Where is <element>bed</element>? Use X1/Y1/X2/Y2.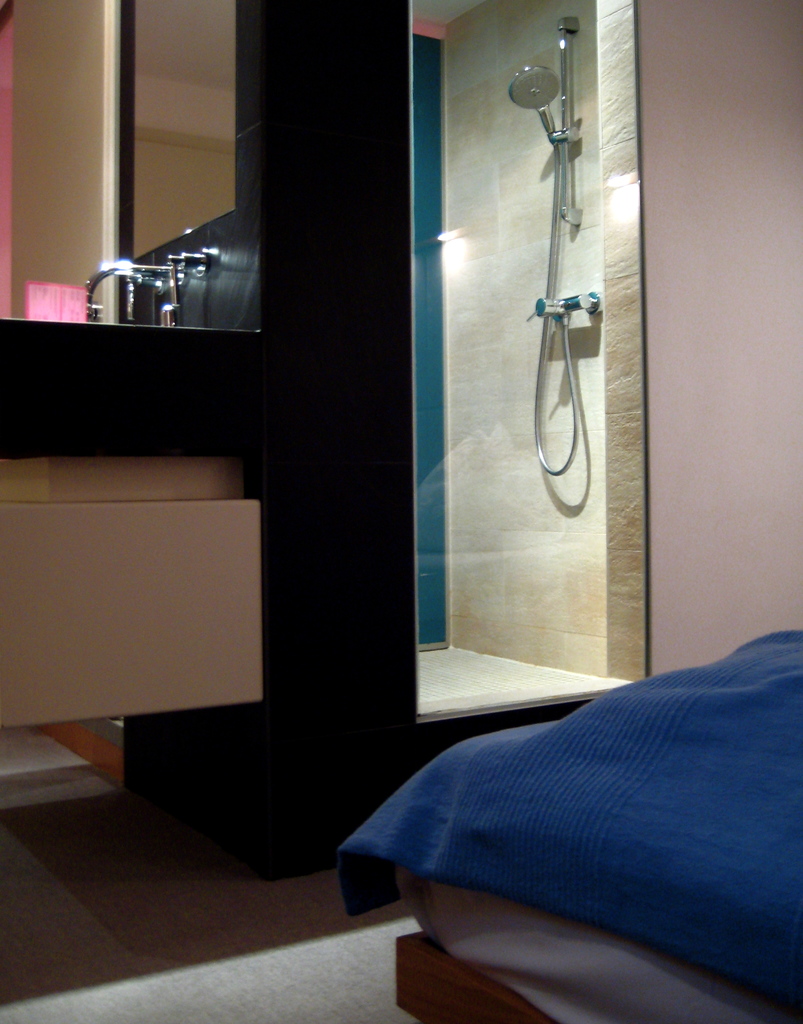
327/459/802/1023.
